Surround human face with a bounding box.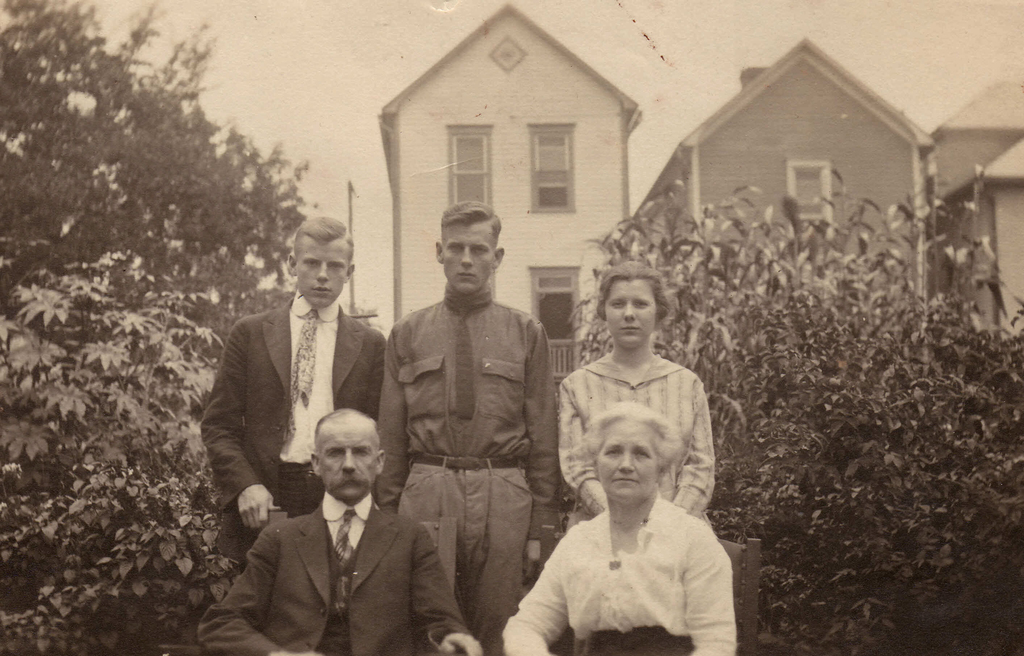
<bbox>594, 416, 653, 502</bbox>.
